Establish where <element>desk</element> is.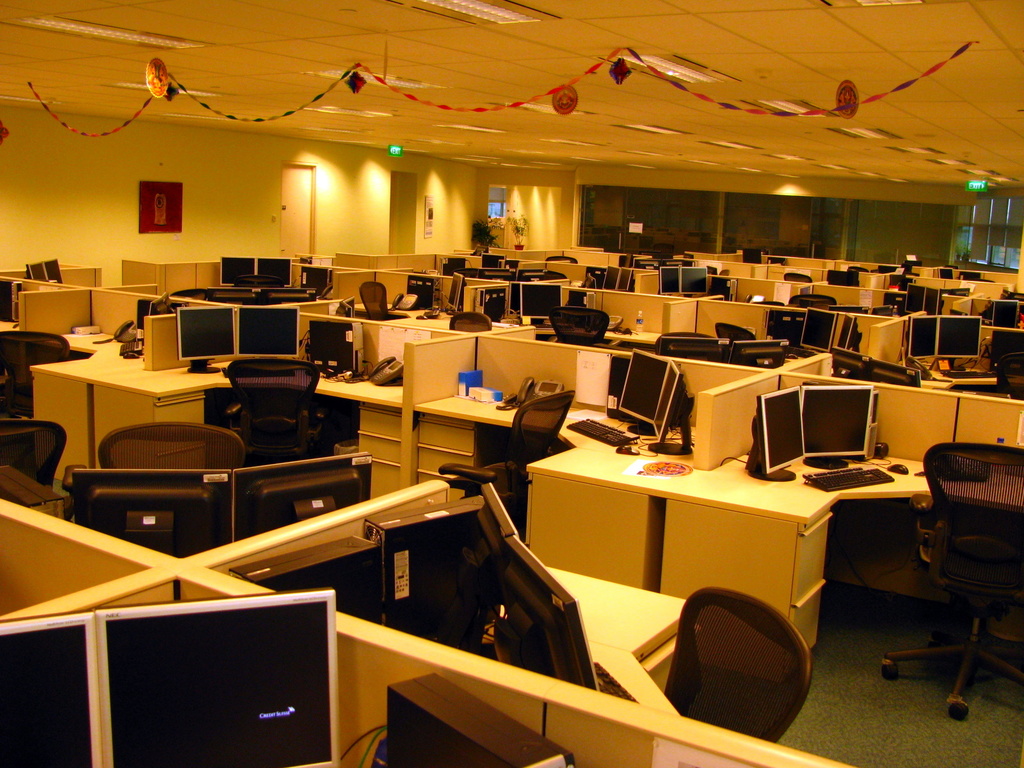
Established at (x1=652, y1=447, x2=1022, y2=653).
